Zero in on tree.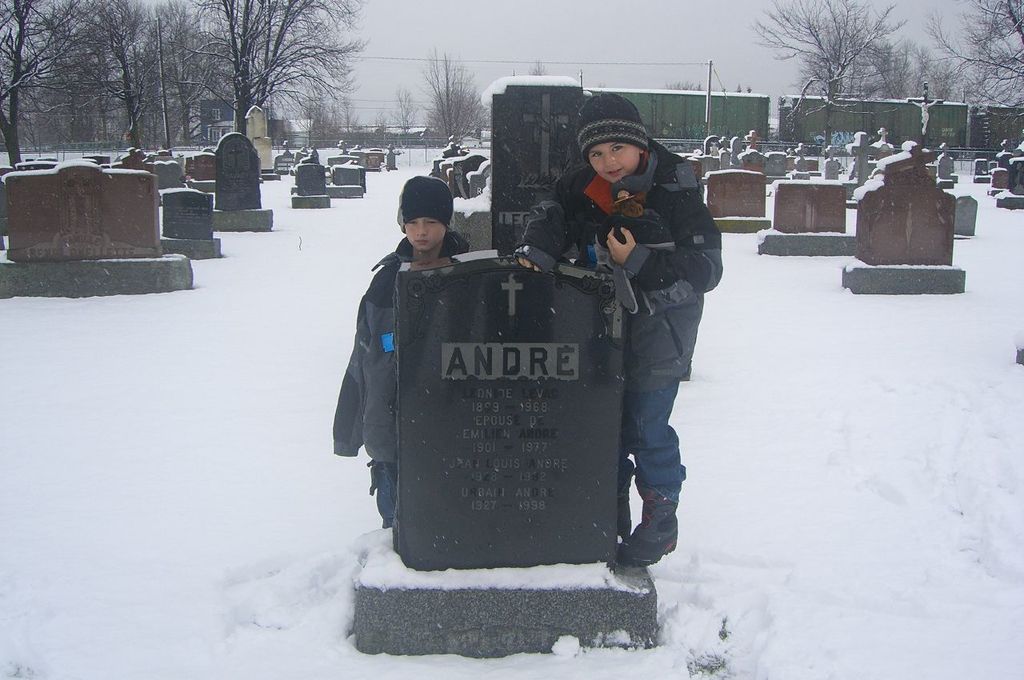
Zeroed in: pyautogui.locateOnScreen(42, 0, 178, 157).
